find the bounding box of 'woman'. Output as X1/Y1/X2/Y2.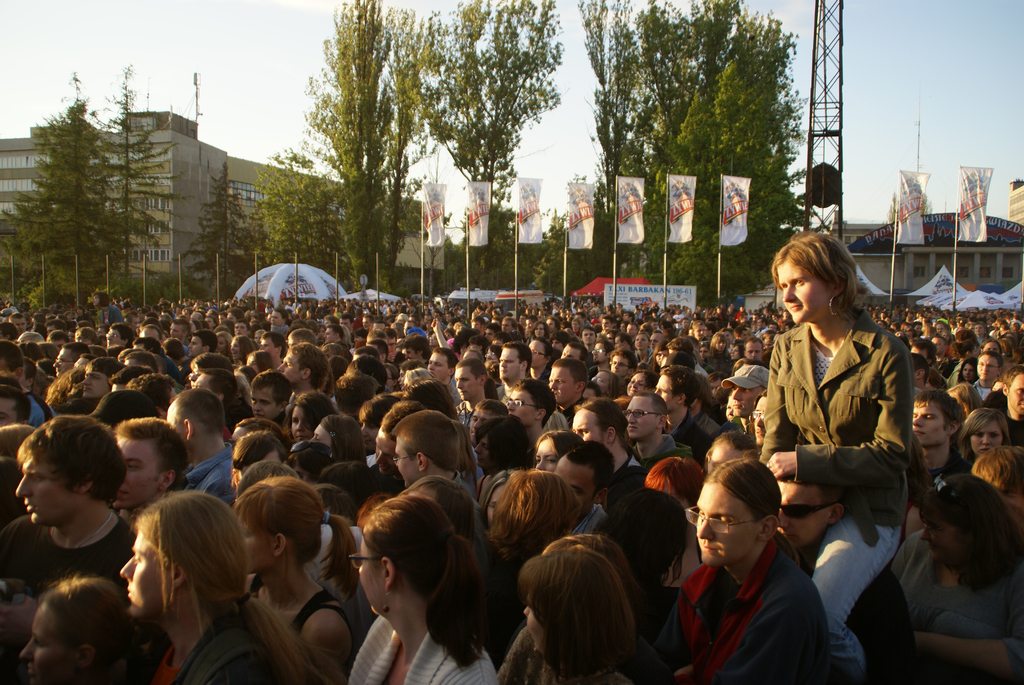
520/432/584/475.
